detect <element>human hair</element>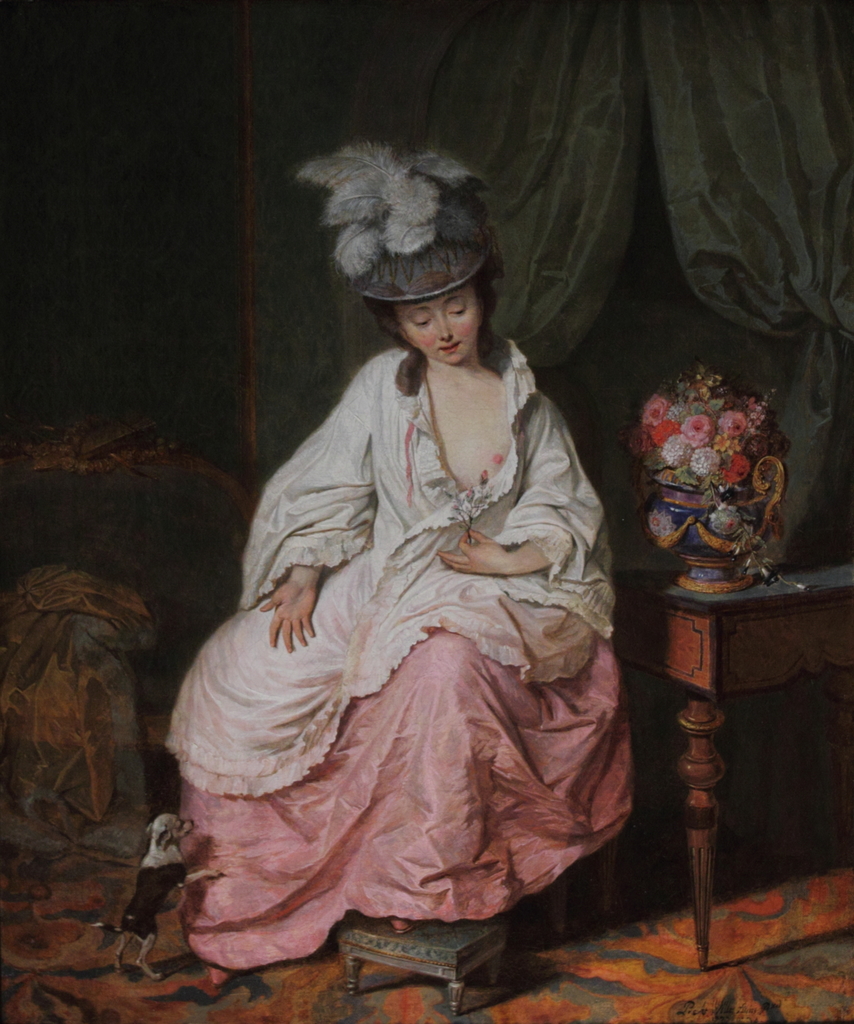
rect(363, 290, 431, 395)
